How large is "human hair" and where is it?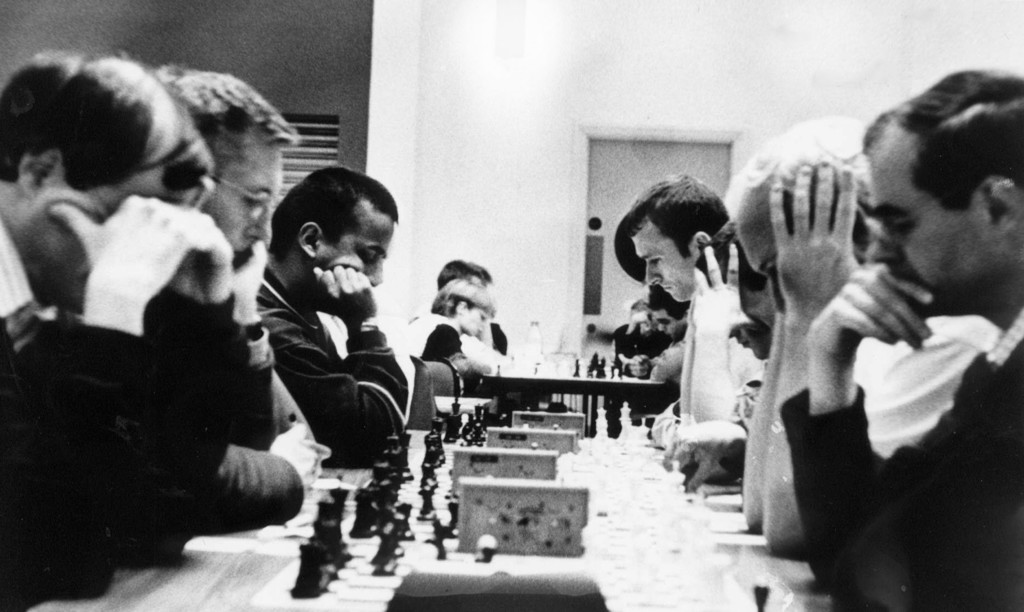
Bounding box: 744 118 884 264.
